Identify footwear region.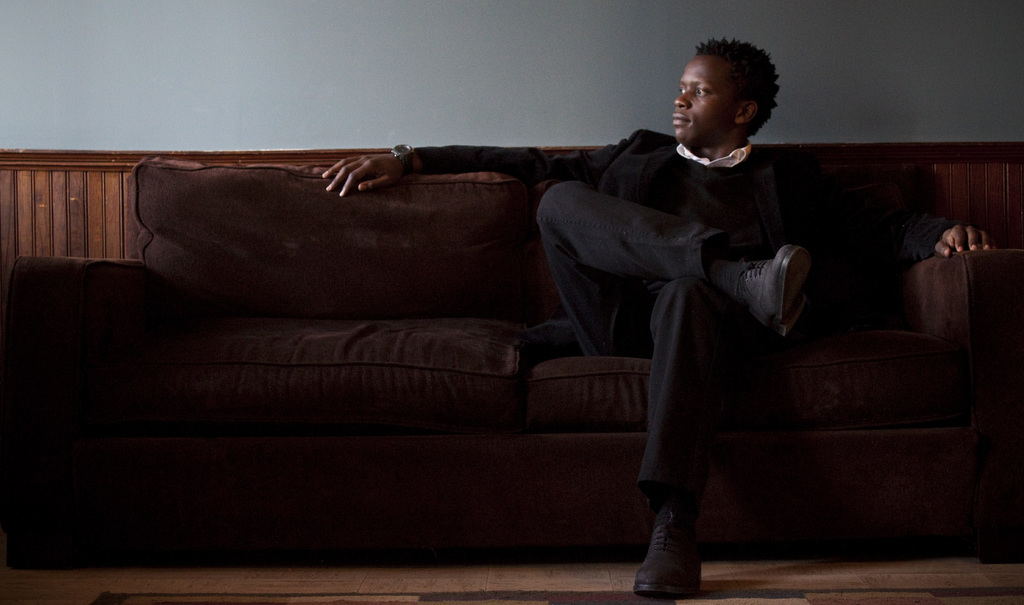
Region: [left=738, top=242, right=818, bottom=338].
